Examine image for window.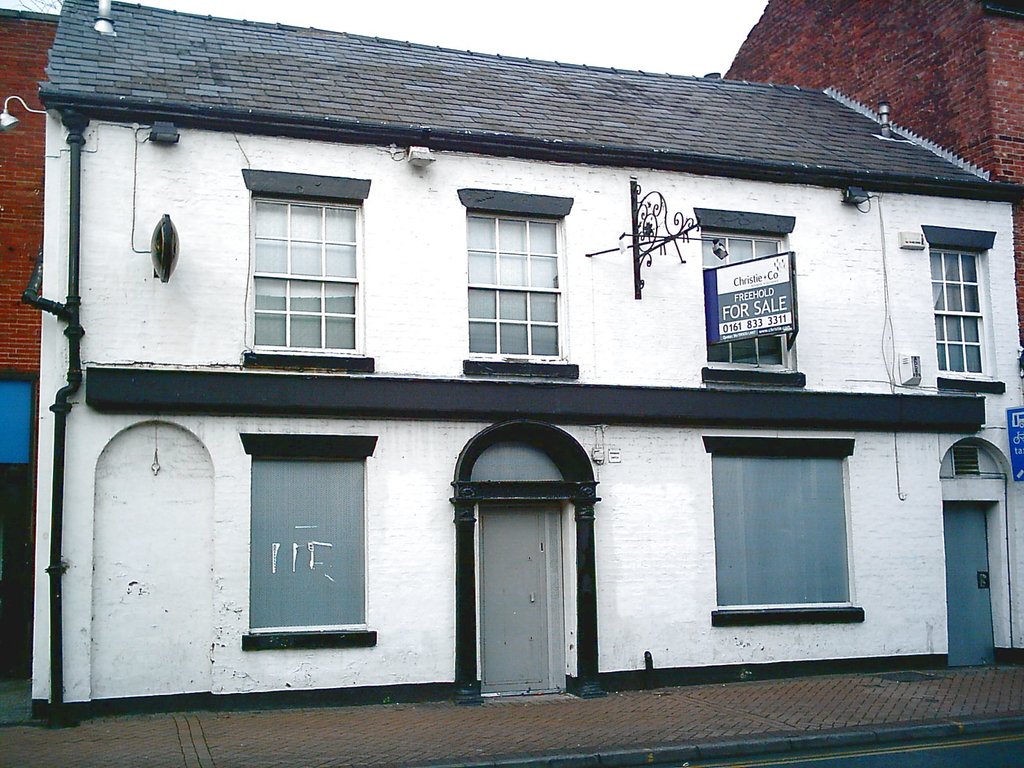
Examination result: [707,412,867,632].
